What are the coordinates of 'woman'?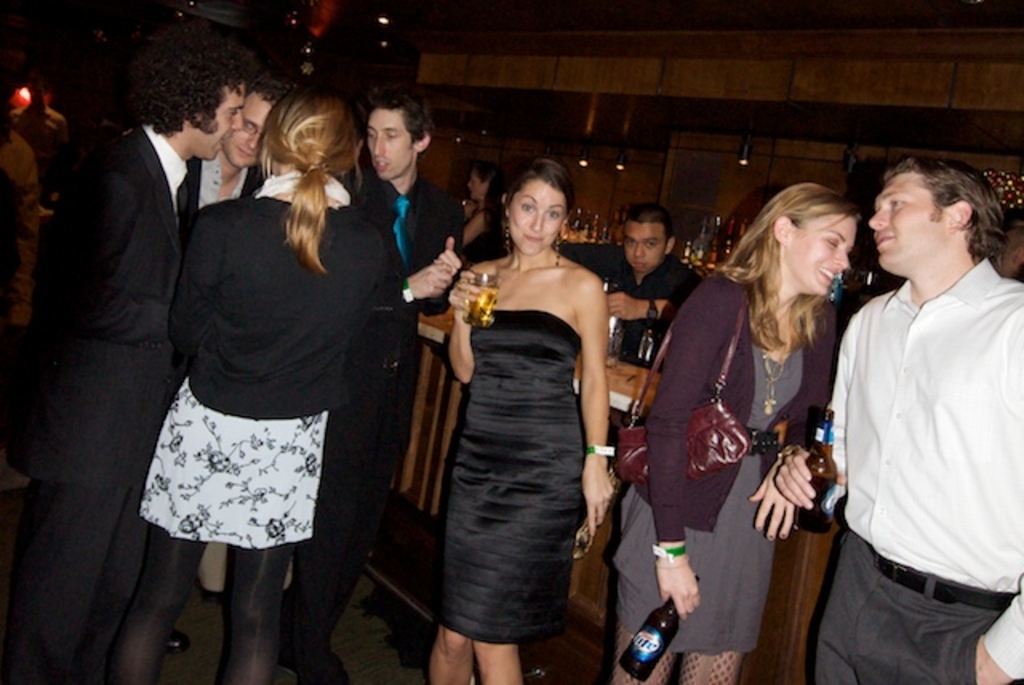
613, 181, 864, 683.
